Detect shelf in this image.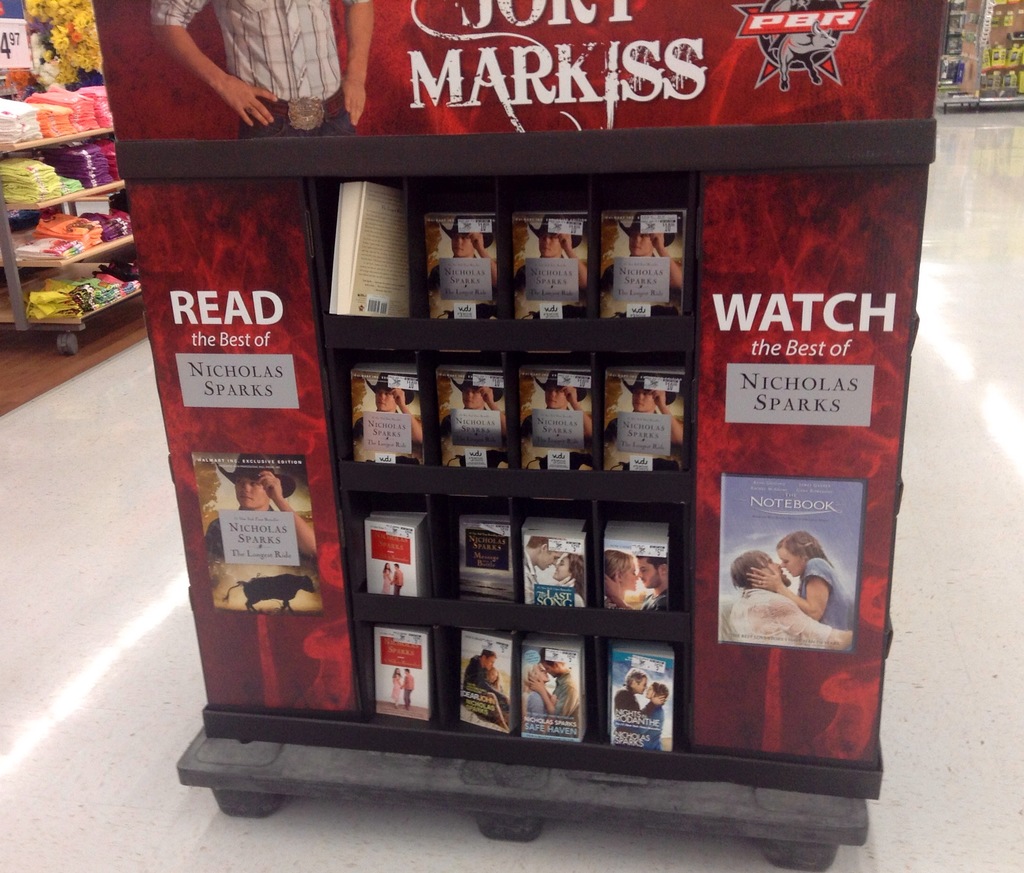
Detection: 968, 0, 1020, 115.
